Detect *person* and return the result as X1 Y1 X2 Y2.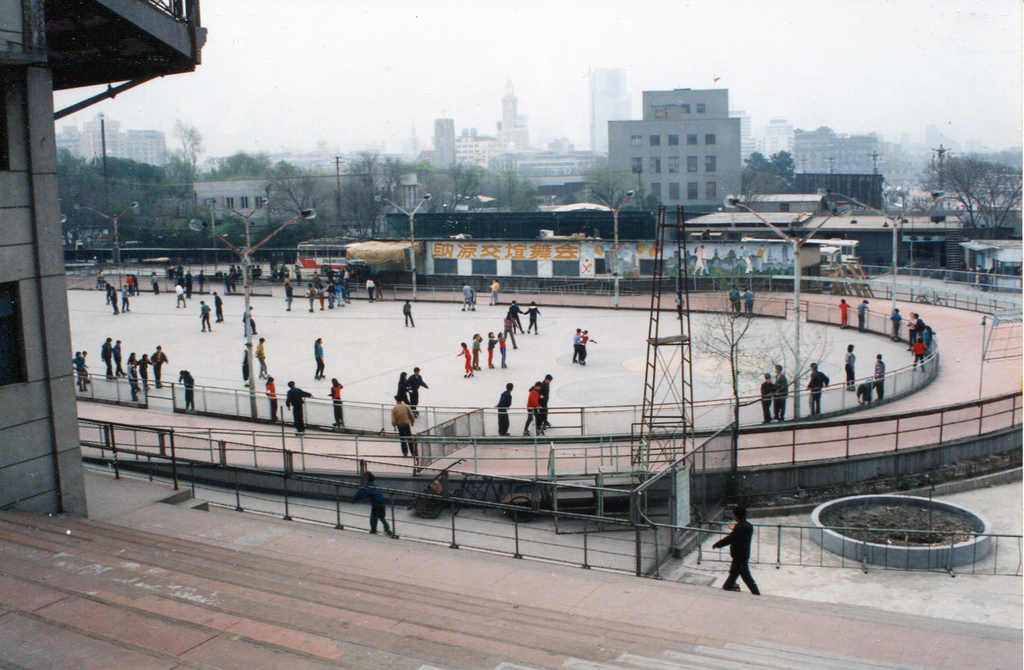
522 380 544 437.
